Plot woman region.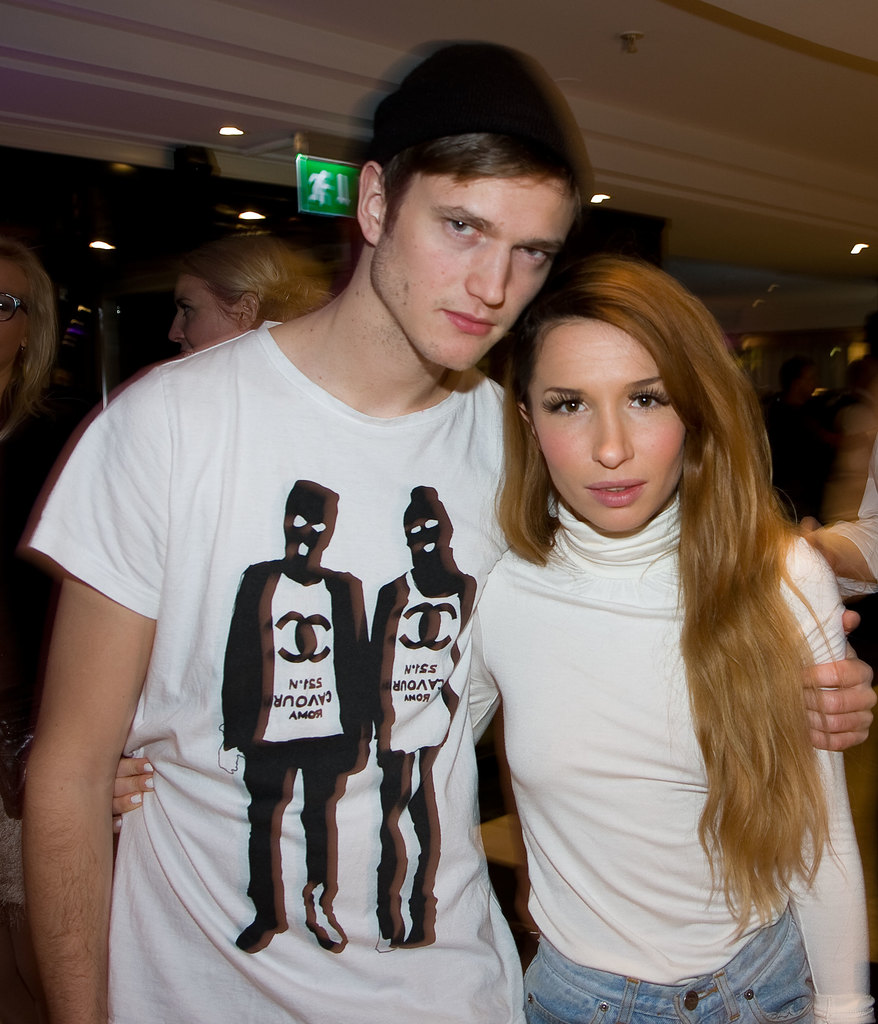
Plotted at select_region(108, 257, 876, 1023).
